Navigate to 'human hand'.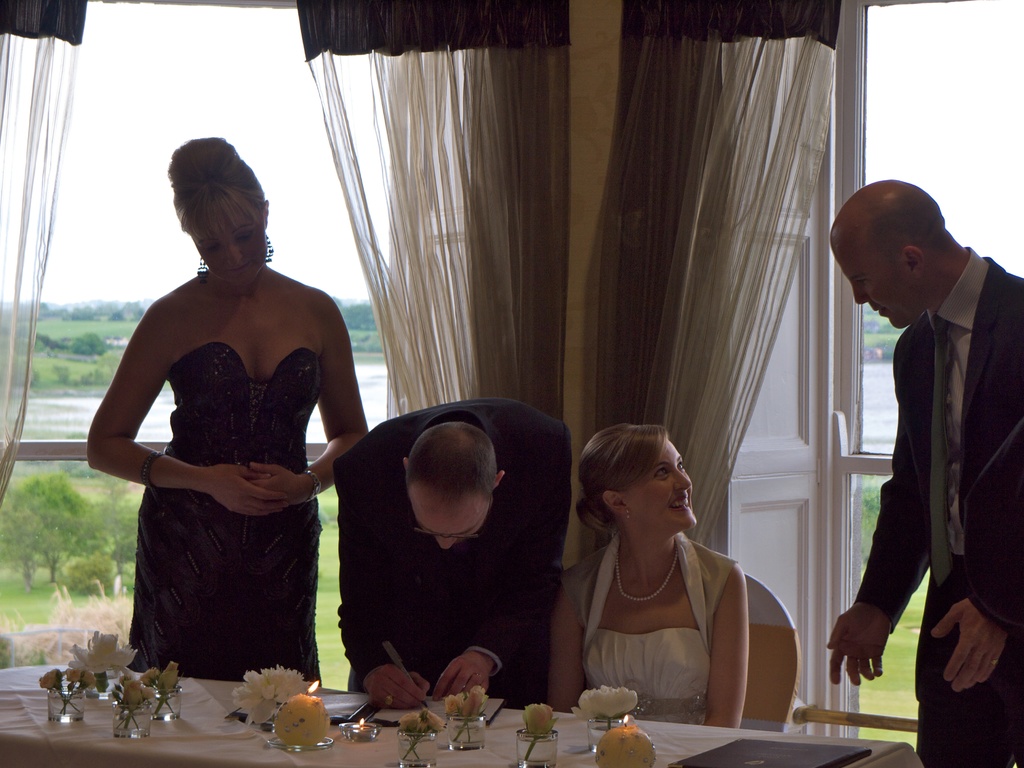
Navigation target: 936 589 1015 716.
